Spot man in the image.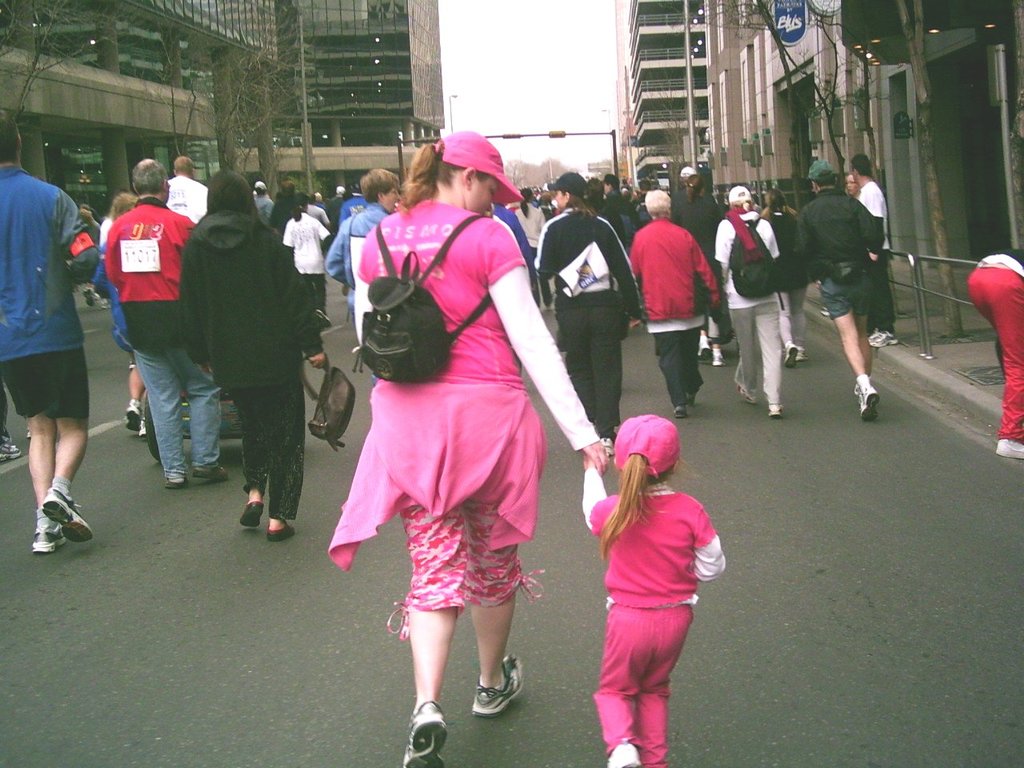
man found at left=3, top=118, right=105, bottom=540.
